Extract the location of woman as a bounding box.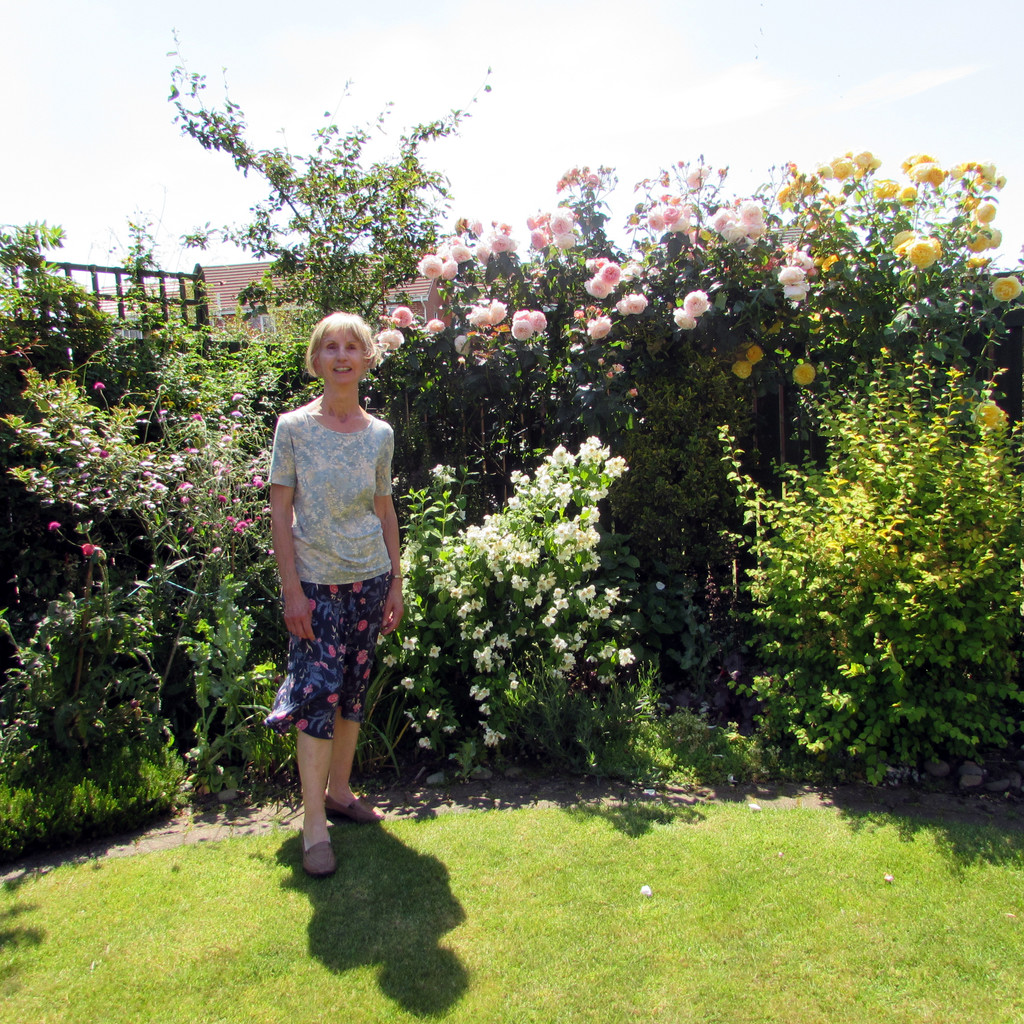
crop(261, 284, 421, 828).
